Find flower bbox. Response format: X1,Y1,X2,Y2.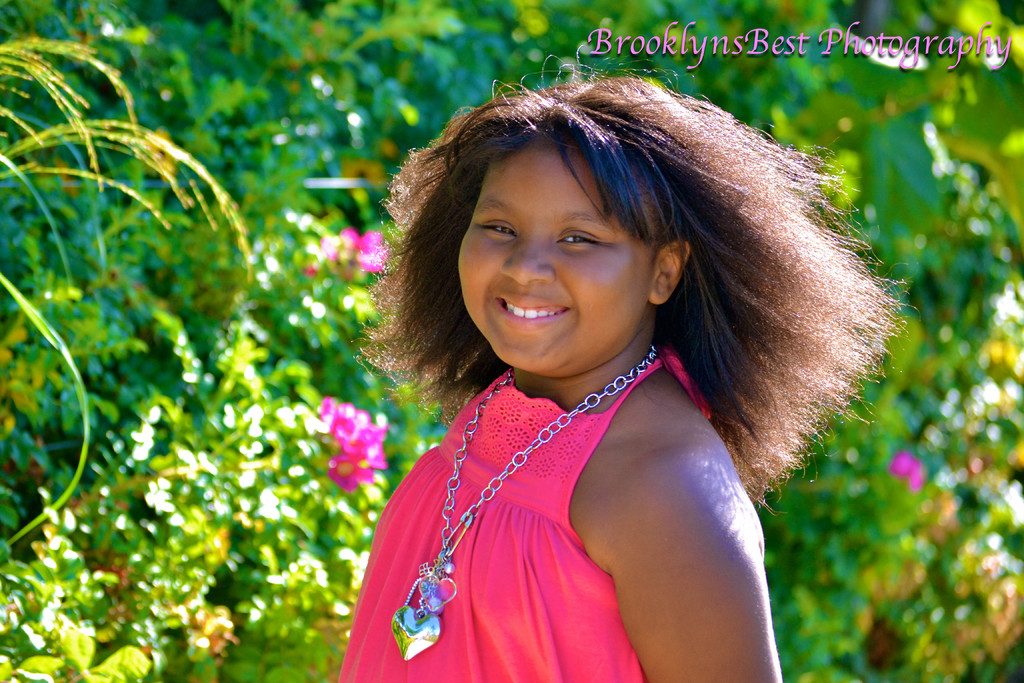
884,445,927,491.
